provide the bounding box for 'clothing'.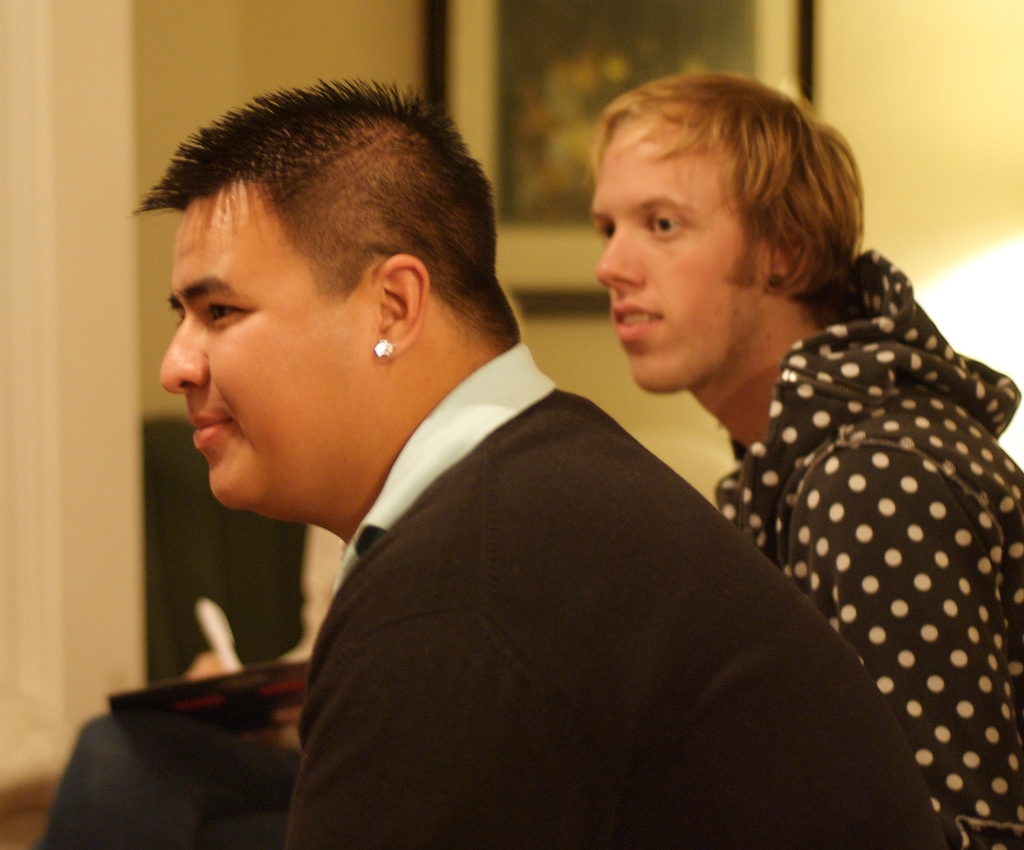
36 618 318 849.
